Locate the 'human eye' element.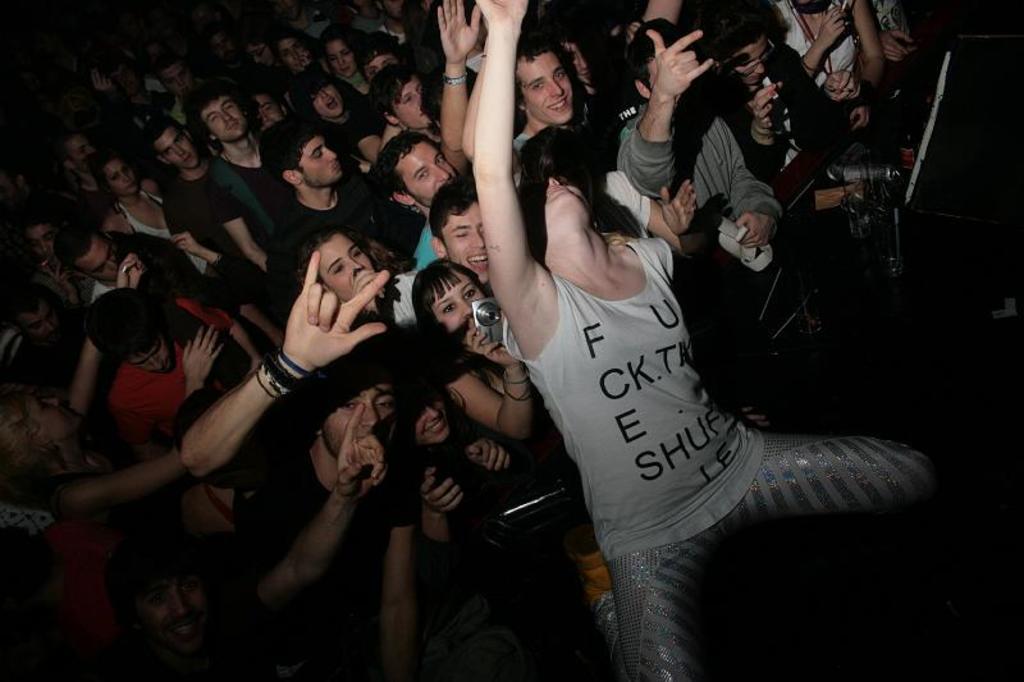
Element bbox: 46 235 54 243.
